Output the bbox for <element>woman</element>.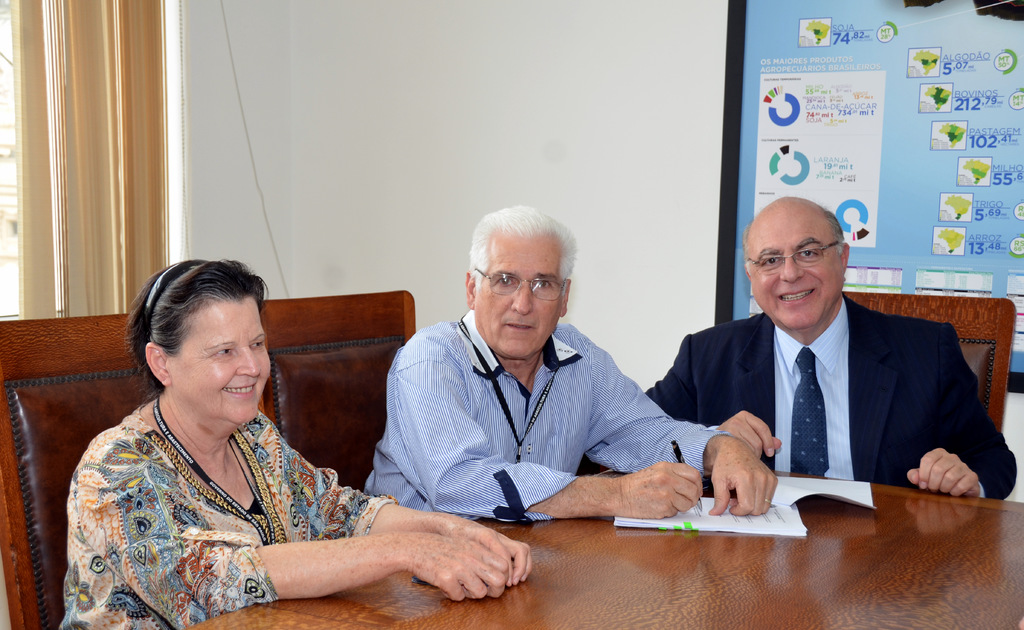
56:248:479:626.
